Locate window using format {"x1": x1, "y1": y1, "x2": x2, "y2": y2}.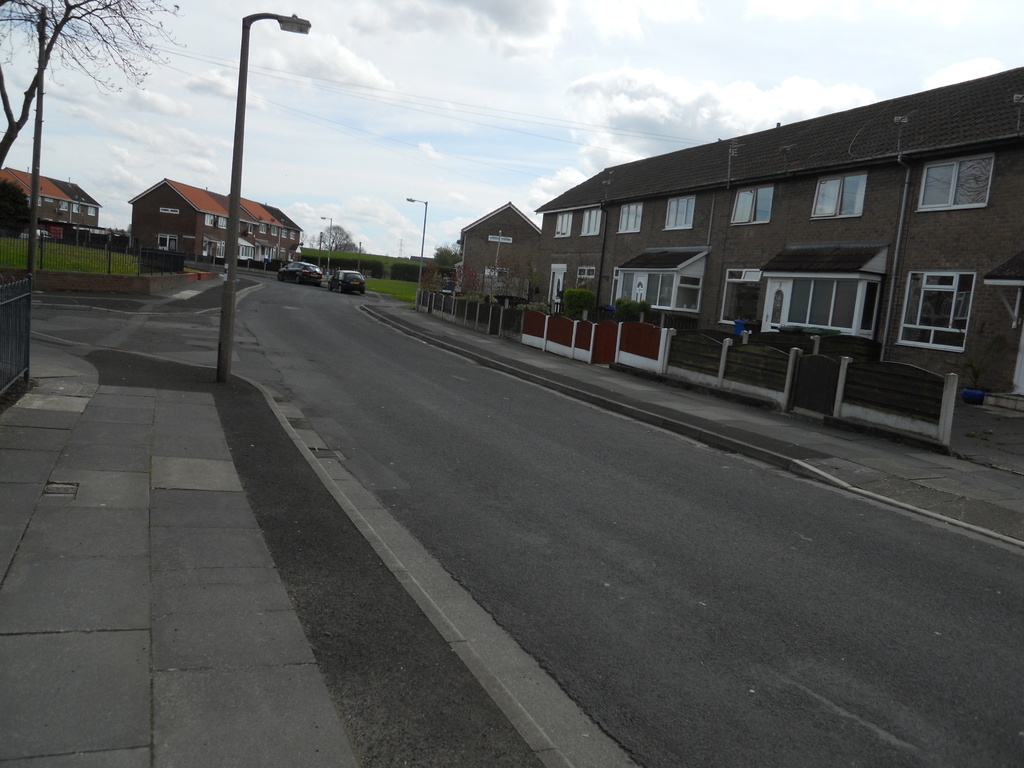
{"x1": 731, "y1": 182, "x2": 774, "y2": 225}.
